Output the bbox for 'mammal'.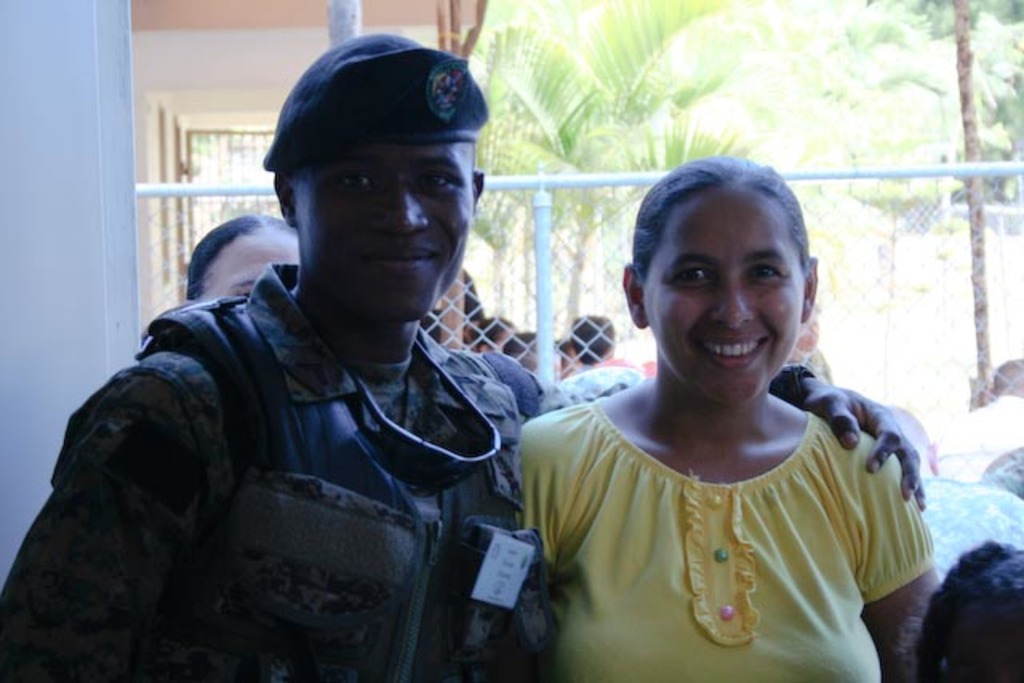
l=941, t=358, r=1022, b=478.
